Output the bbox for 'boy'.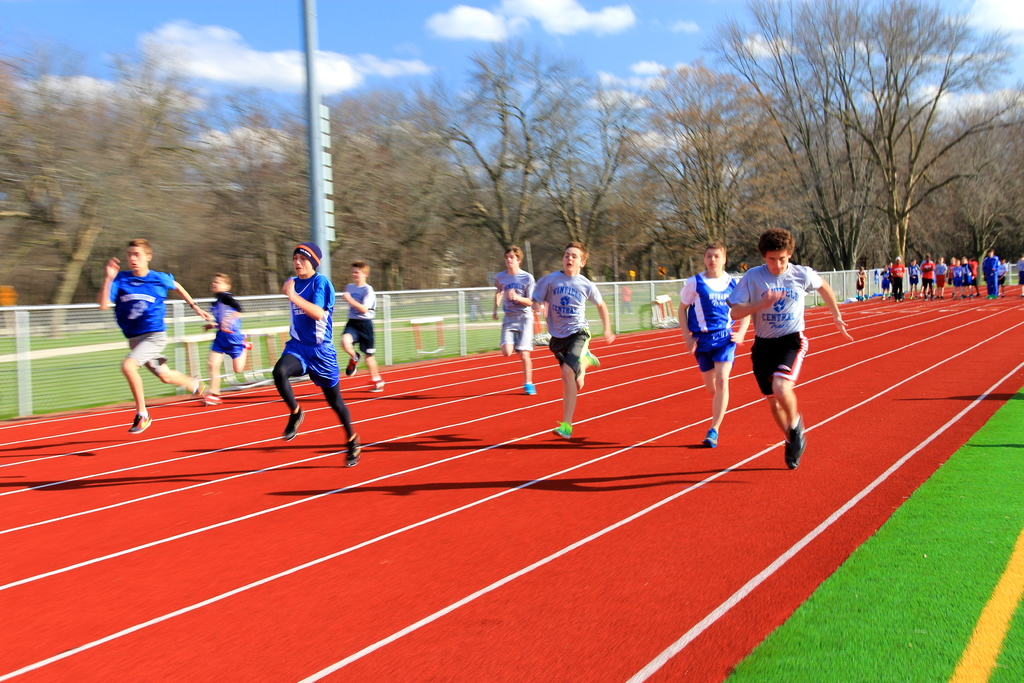
Rect(342, 263, 386, 395).
